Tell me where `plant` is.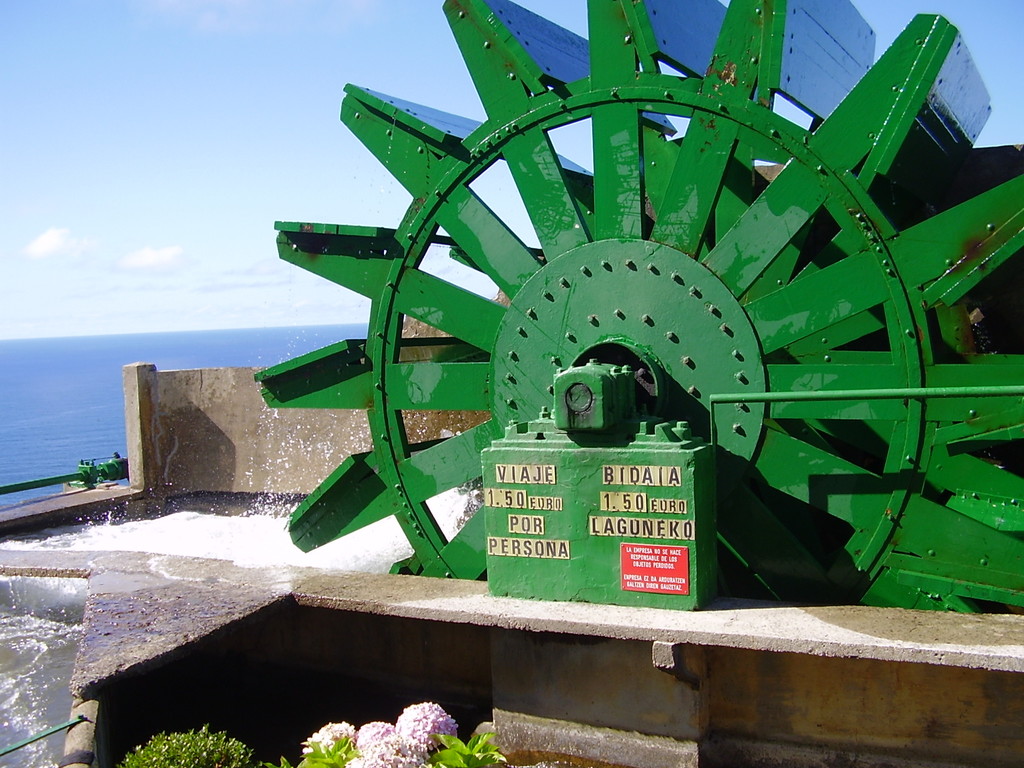
`plant` is at <box>118,724,253,767</box>.
